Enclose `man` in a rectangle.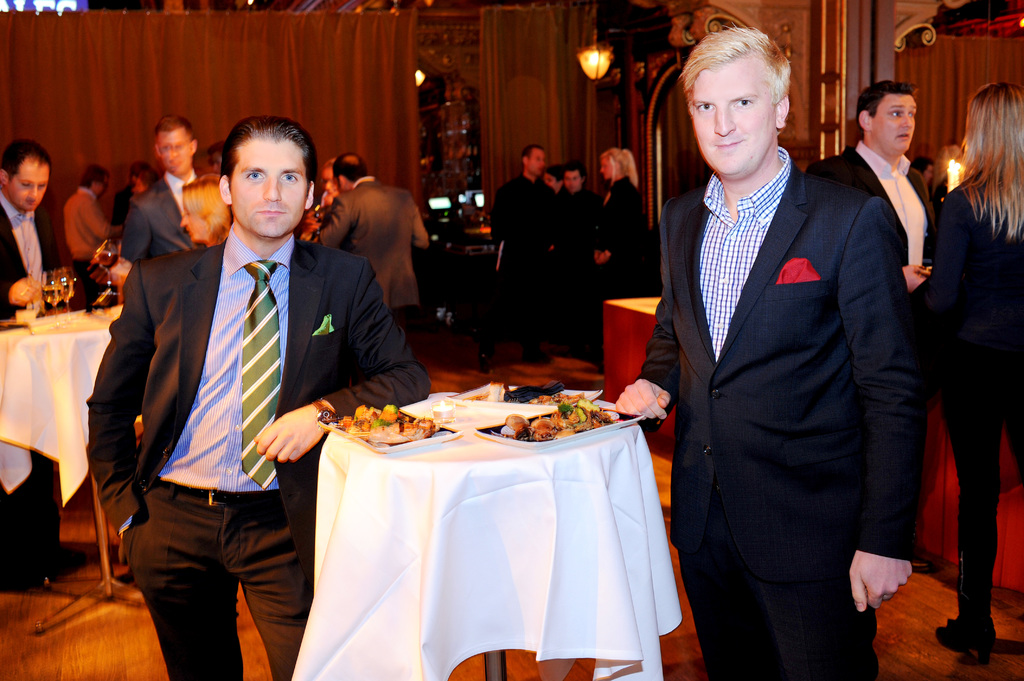
BBox(806, 79, 938, 571).
